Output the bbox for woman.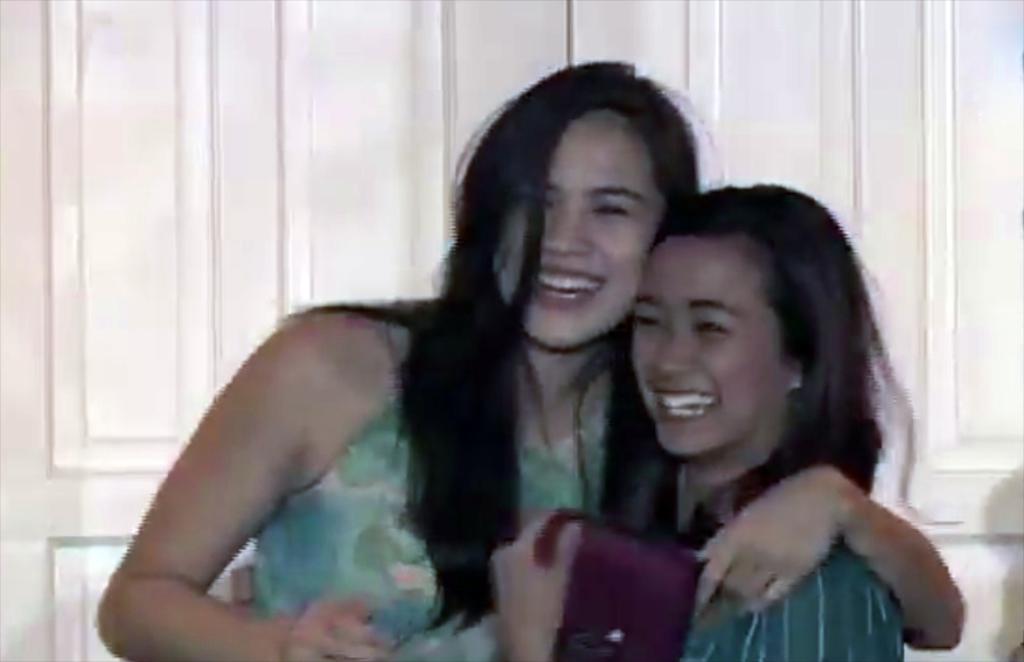
[91,48,966,661].
